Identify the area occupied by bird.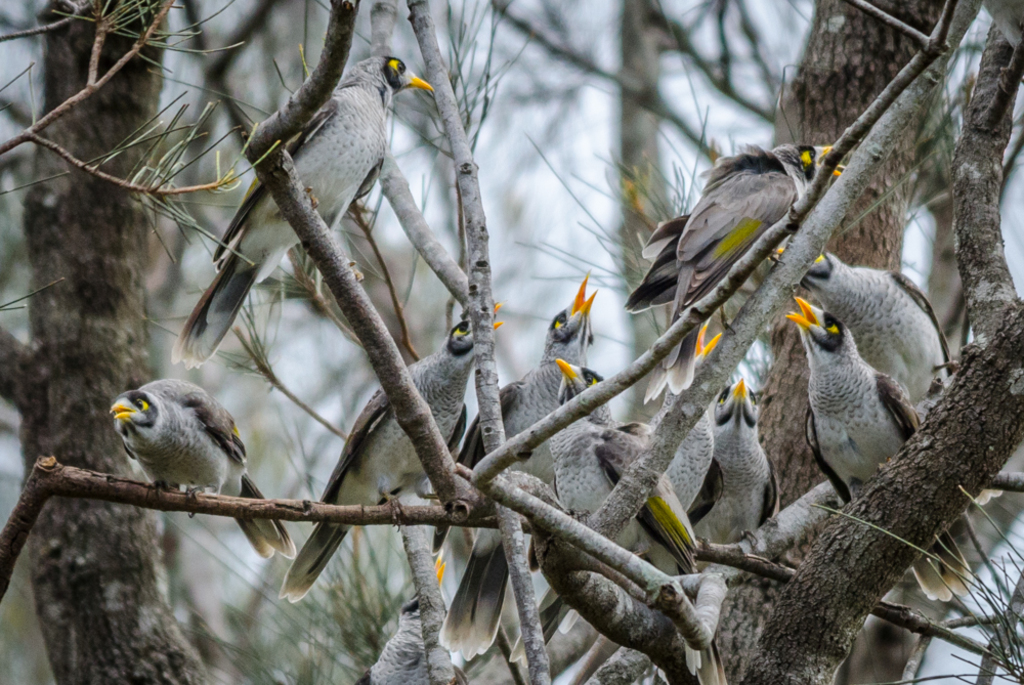
Area: [left=280, top=297, right=508, bottom=603].
